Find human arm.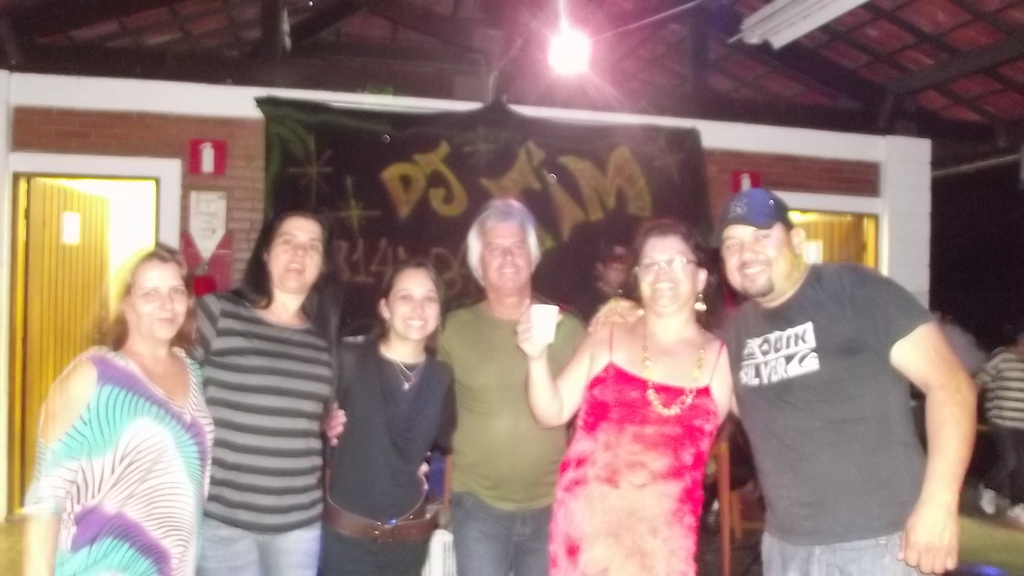
[x1=187, y1=280, x2=209, y2=361].
